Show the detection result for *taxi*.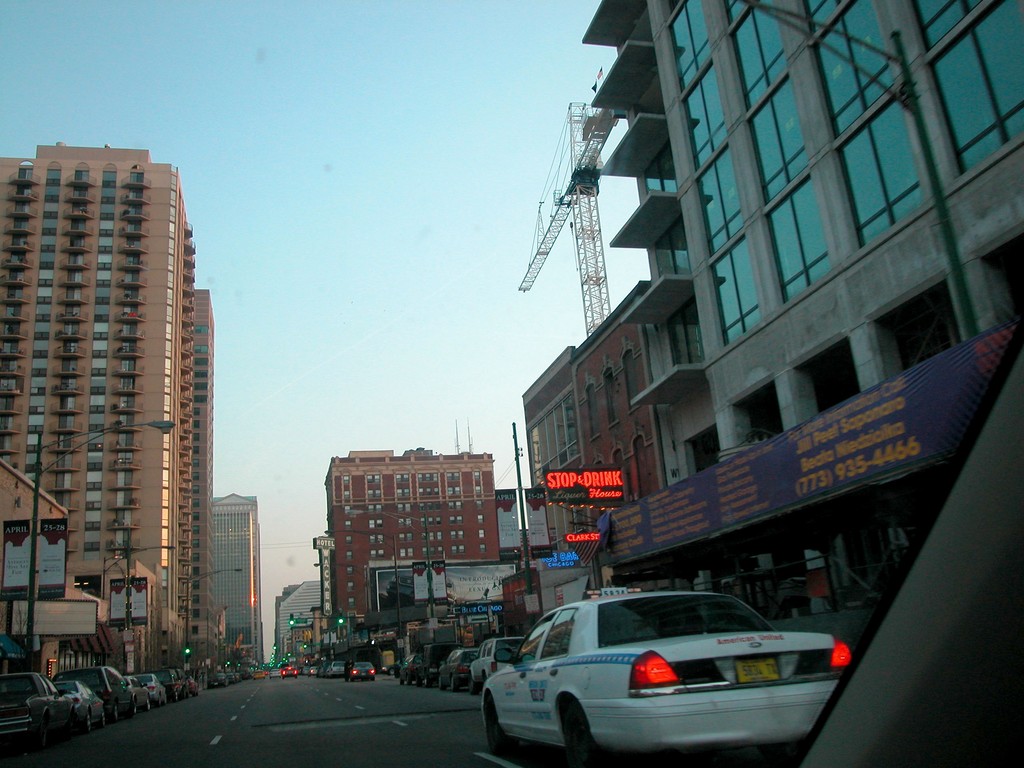
bbox(483, 586, 851, 767).
